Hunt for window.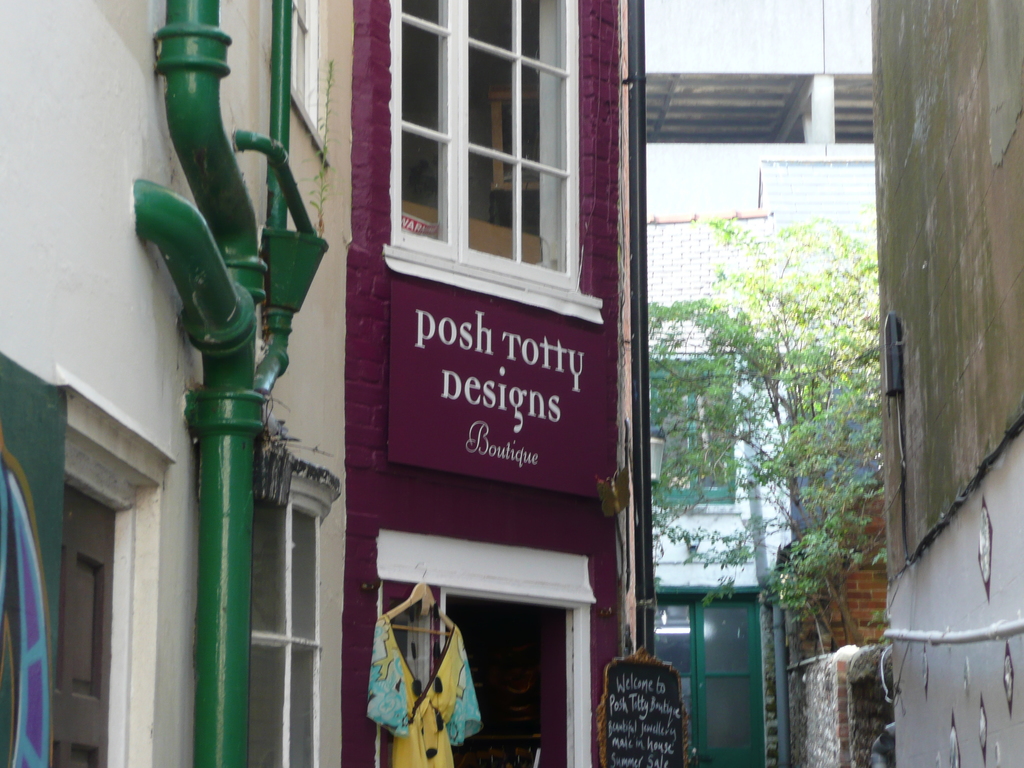
Hunted down at (650,588,765,767).
